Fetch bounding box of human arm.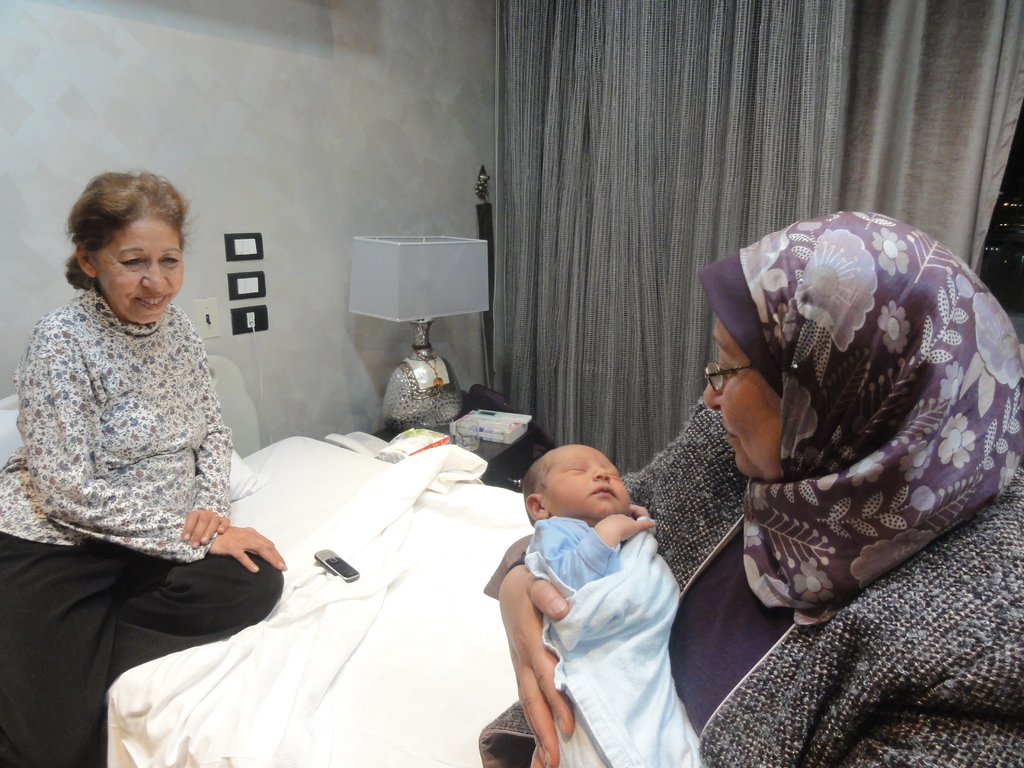
Bbox: rect(31, 367, 217, 575).
